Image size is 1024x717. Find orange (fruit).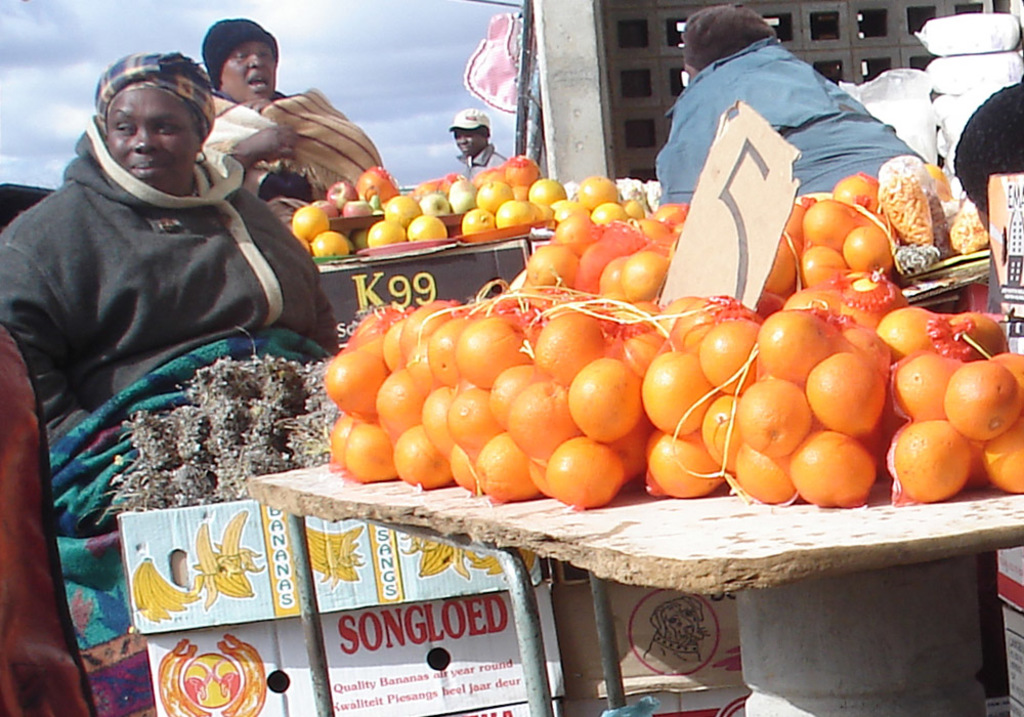
(left=395, top=293, right=451, bottom=355).
